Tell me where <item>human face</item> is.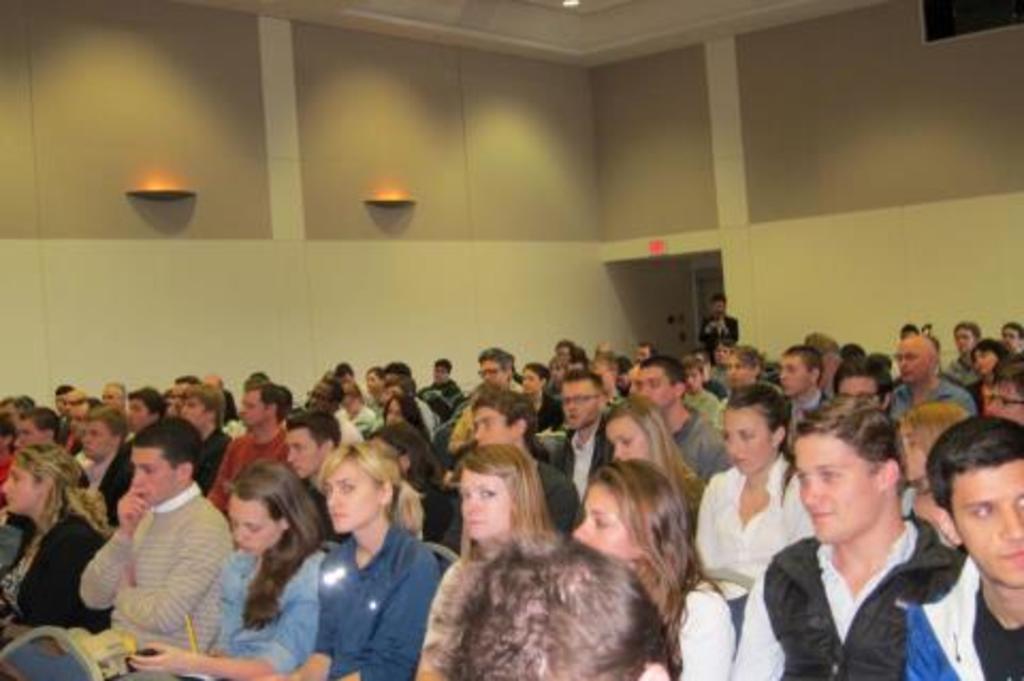
<item>human face</item> is at [left=779, top=357, right=811, bottom=395].
